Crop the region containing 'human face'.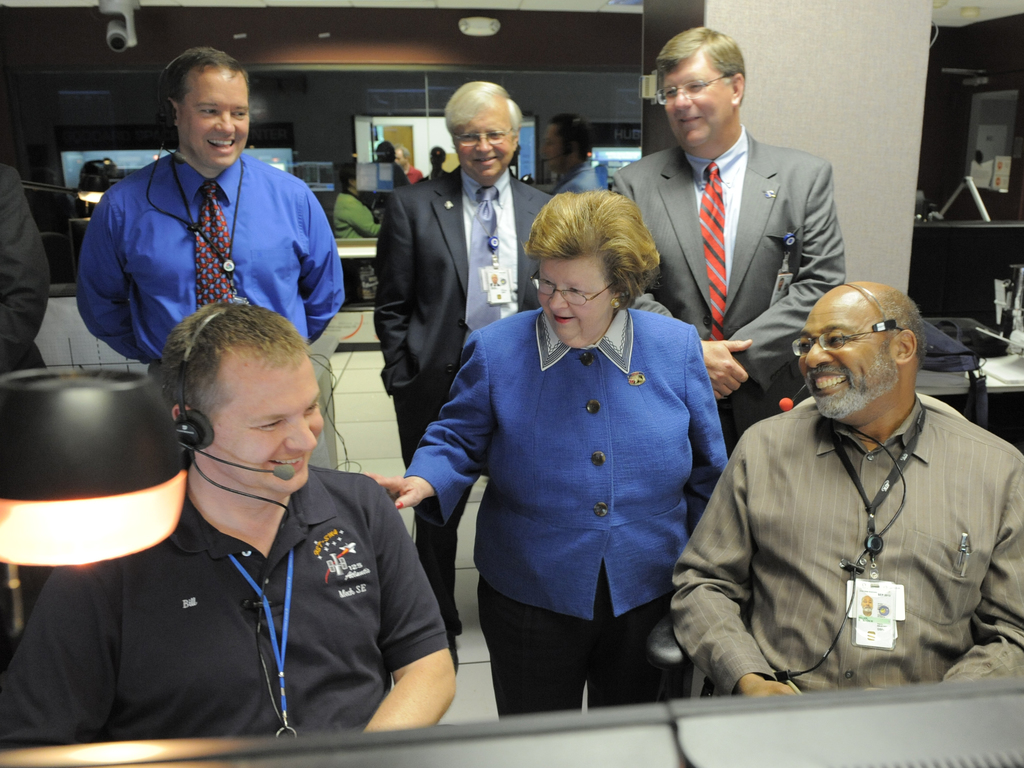
Crop region: BBox(461, 109, 513, 175).
